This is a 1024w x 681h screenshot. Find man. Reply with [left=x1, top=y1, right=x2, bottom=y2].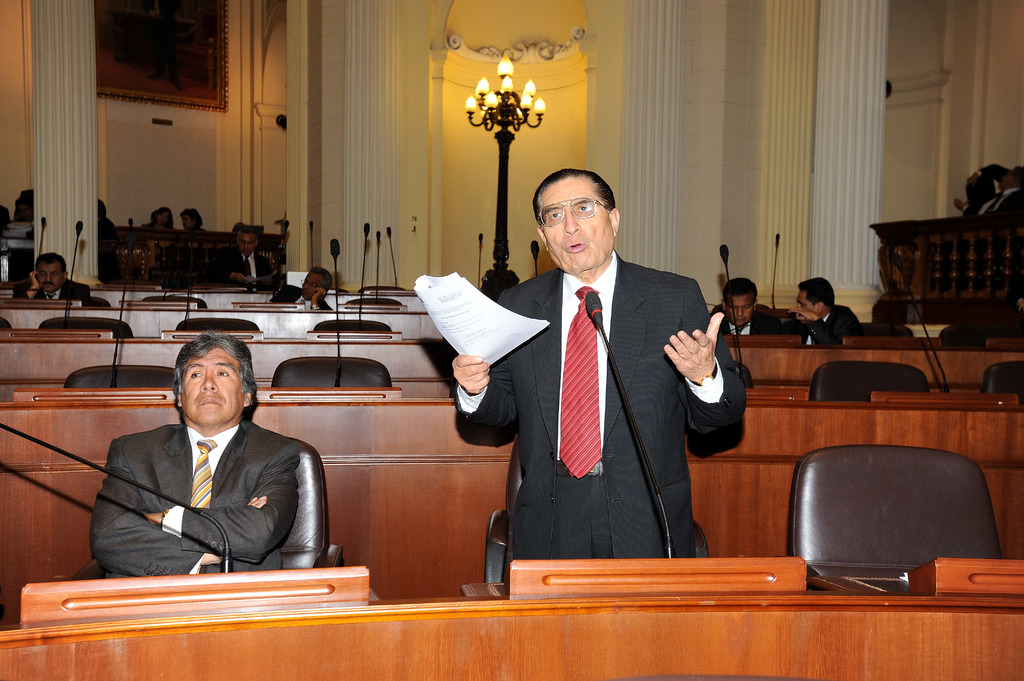
[left=271, top=264, right=331, bottom=314].
